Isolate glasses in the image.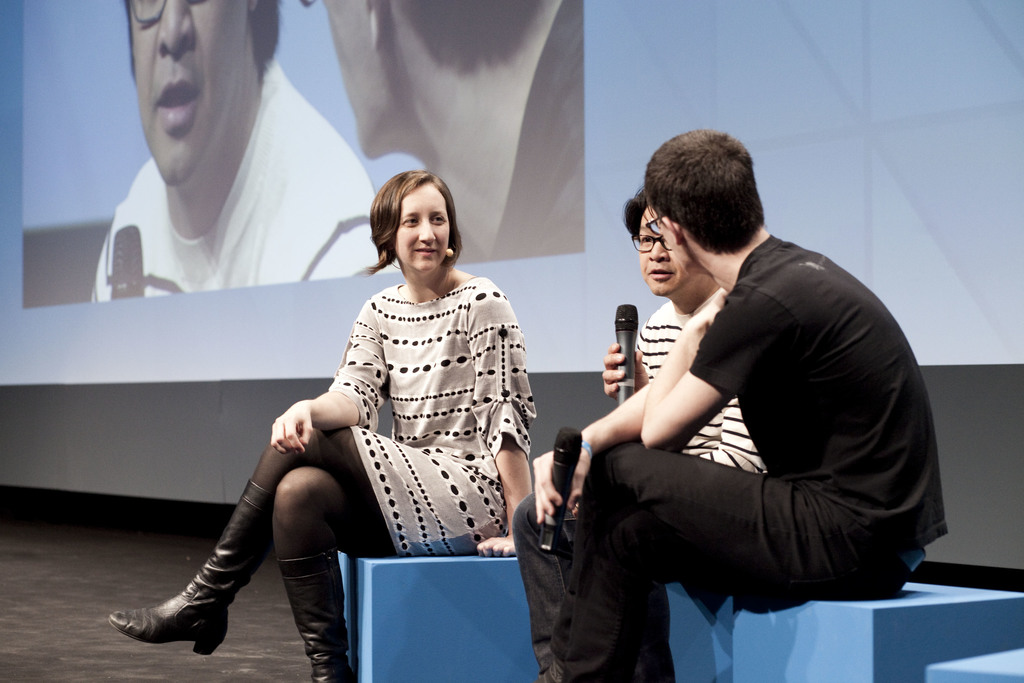
Isolated region: detection(124, 0, 205, 22).
